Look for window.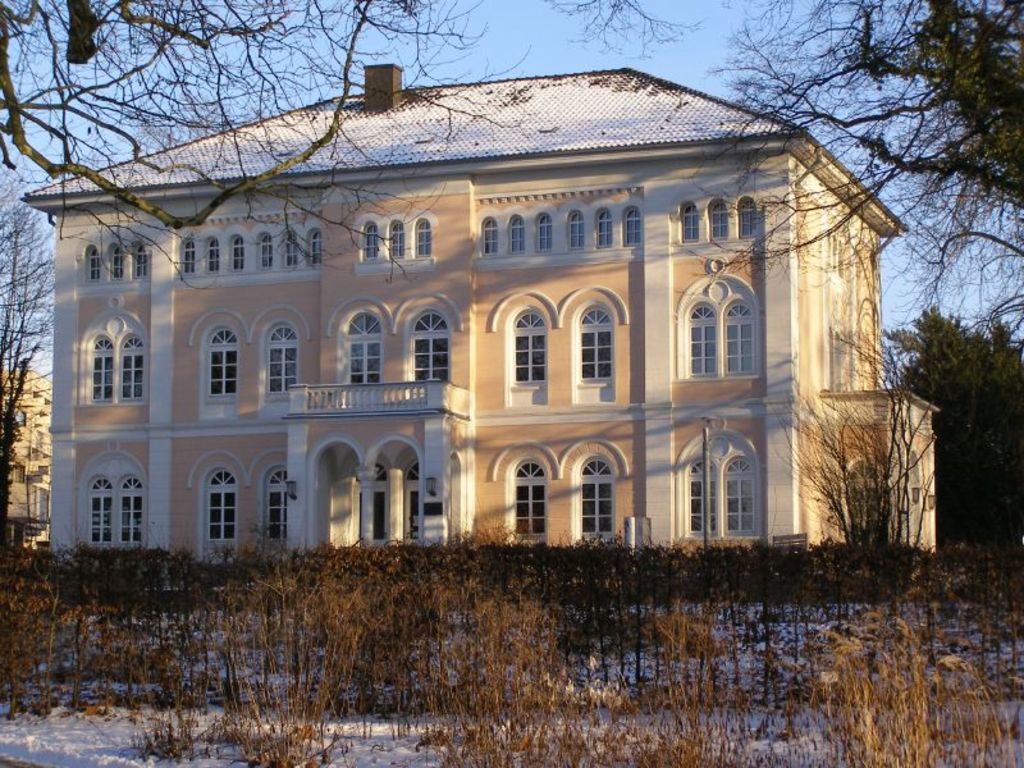
Found: 193 315 248 410.
